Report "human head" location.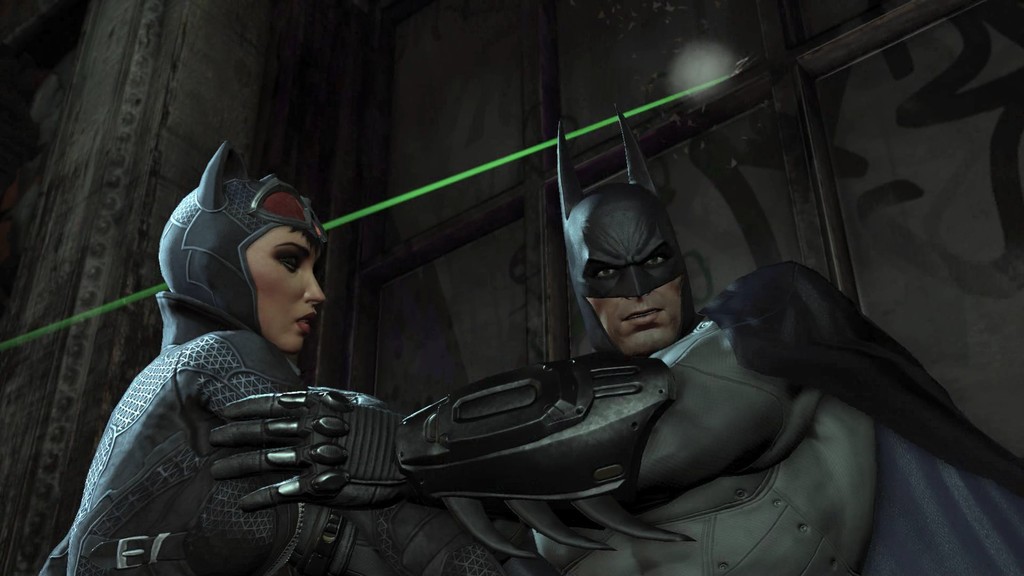
Report: region(157, 156, 328, 365).
